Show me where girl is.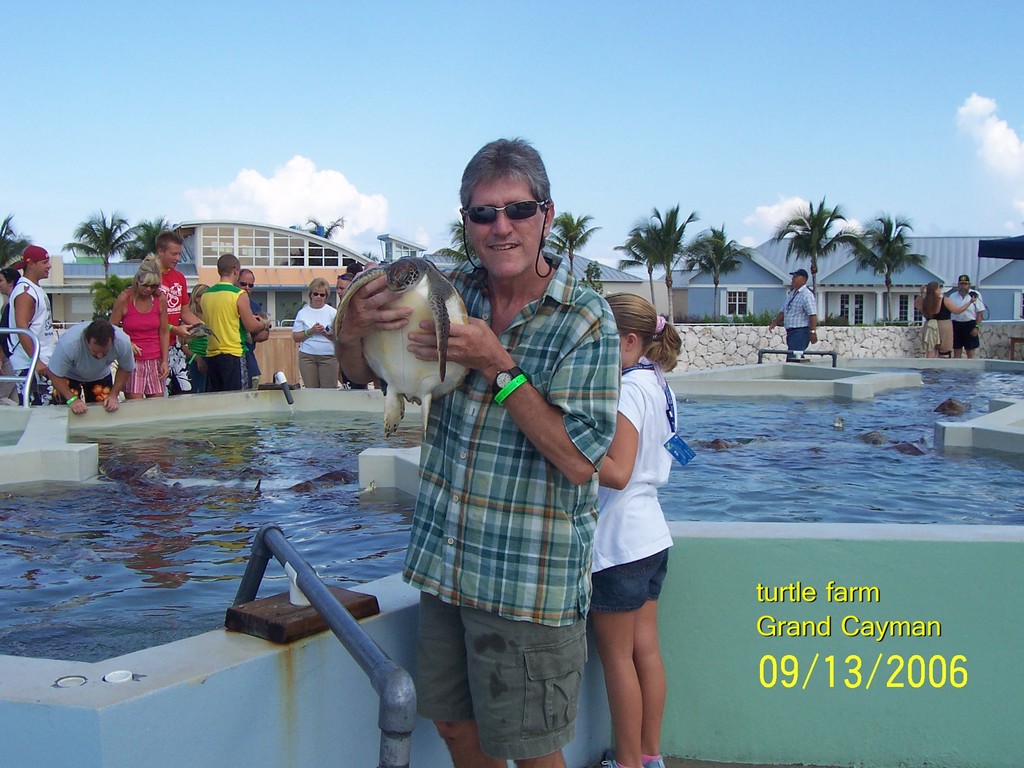
girl is at l=597, t=285, r=679, b=767.
